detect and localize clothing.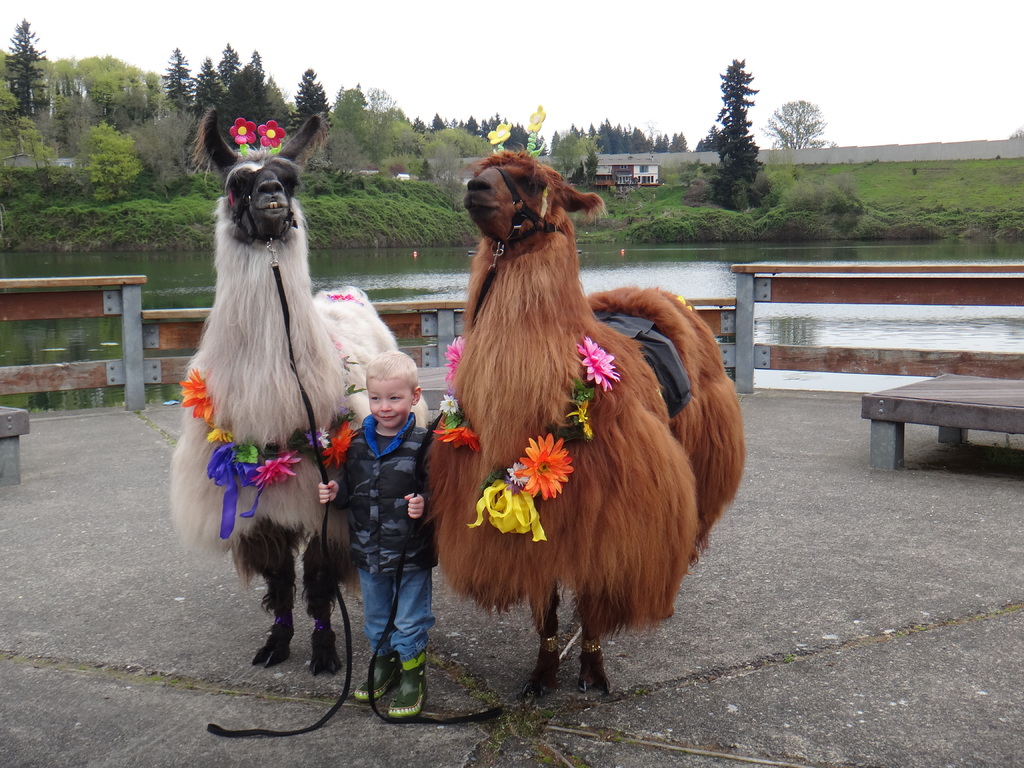
Localized at 333/413/433/657.
